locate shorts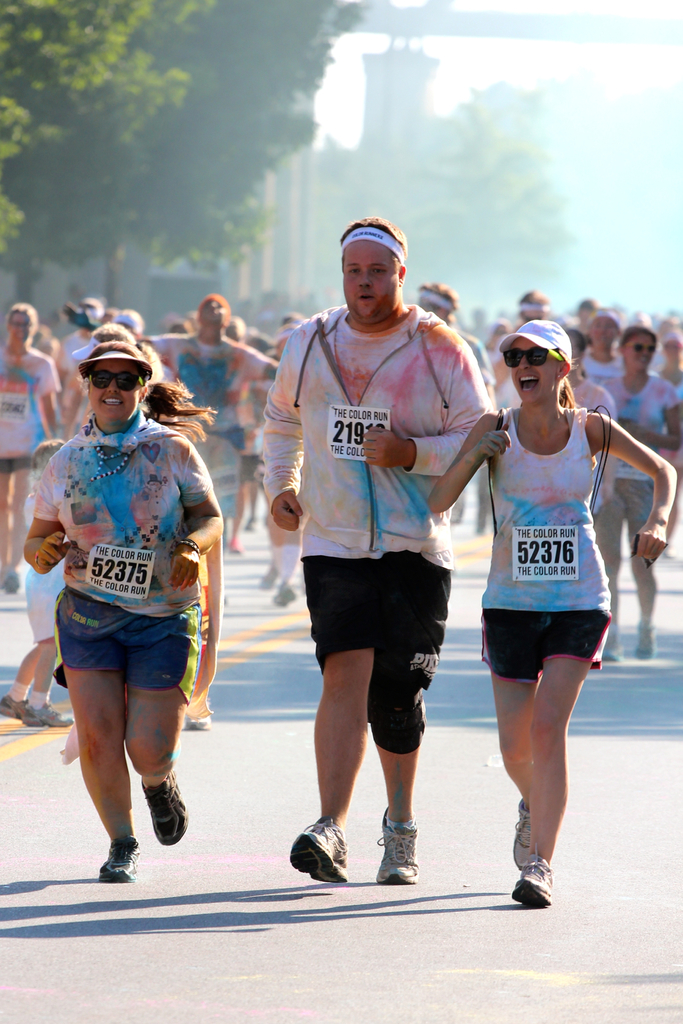
rect(24, 557, 66, 641)
